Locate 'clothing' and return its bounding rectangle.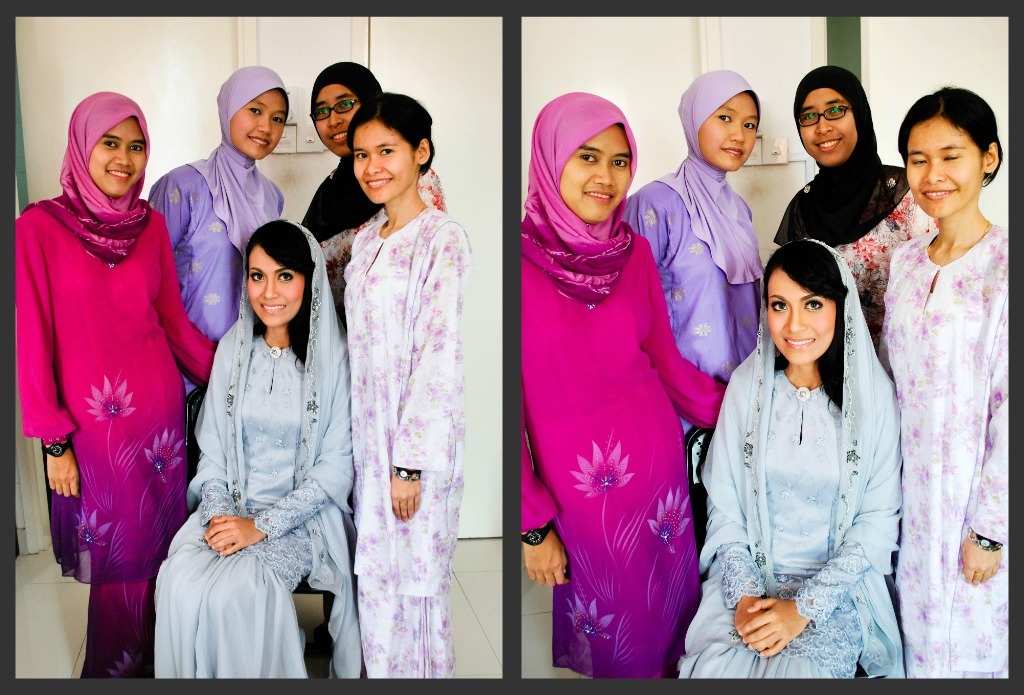
<region>288, 63, 395, 253</region>.
